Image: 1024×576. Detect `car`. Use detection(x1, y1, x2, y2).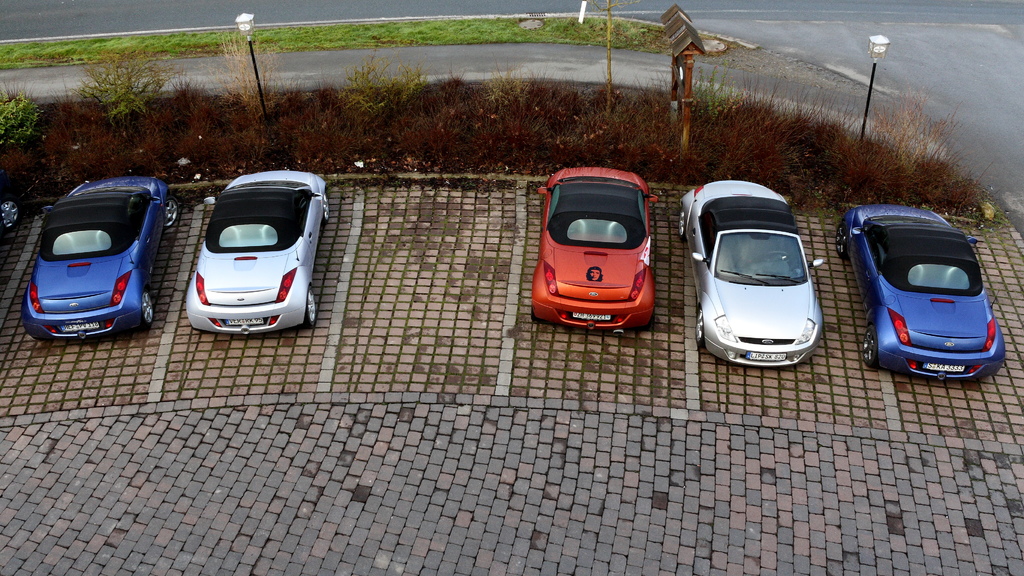
detection(680, 179, 828, 372).
